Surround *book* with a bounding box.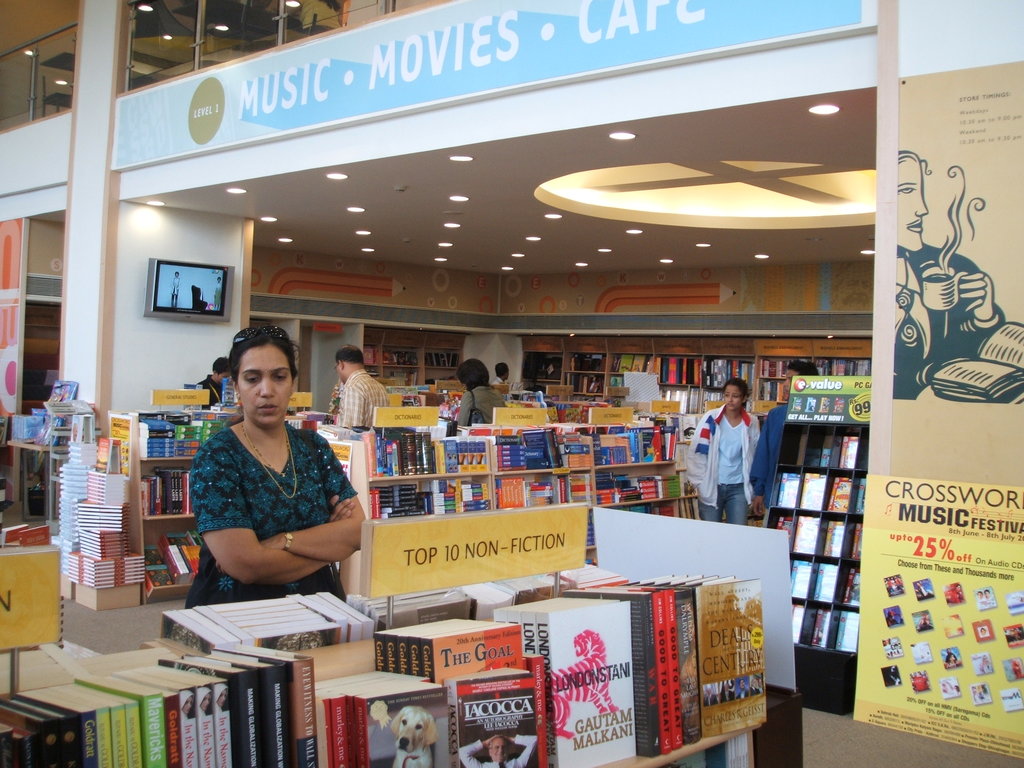
909, 642, 931, 663.
